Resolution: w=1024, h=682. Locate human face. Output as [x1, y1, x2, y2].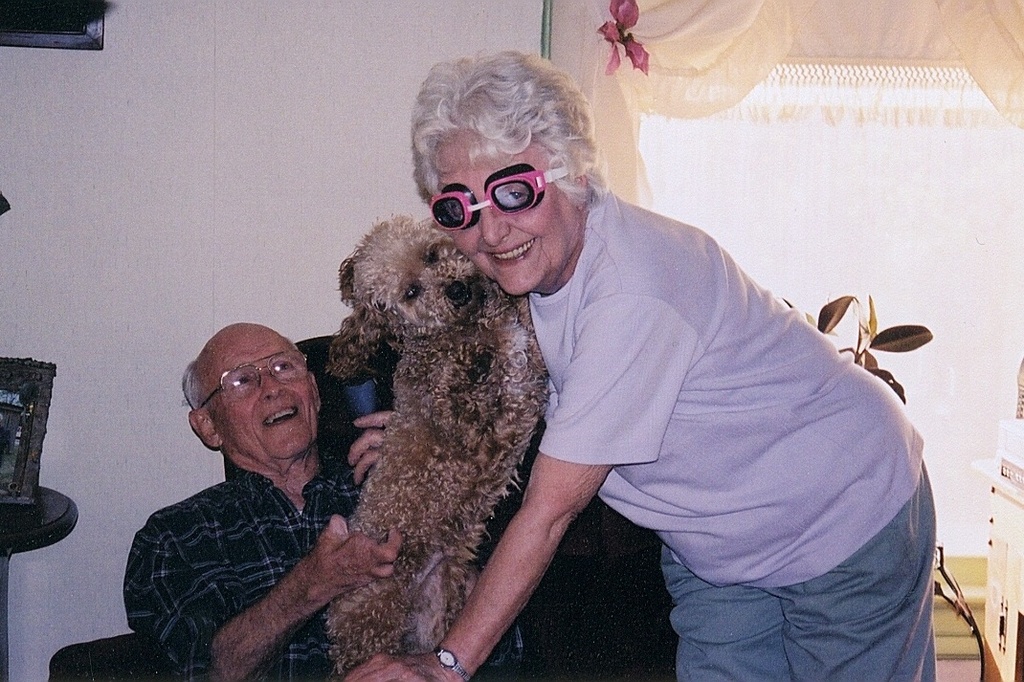
[204, 328, 323, 451].
